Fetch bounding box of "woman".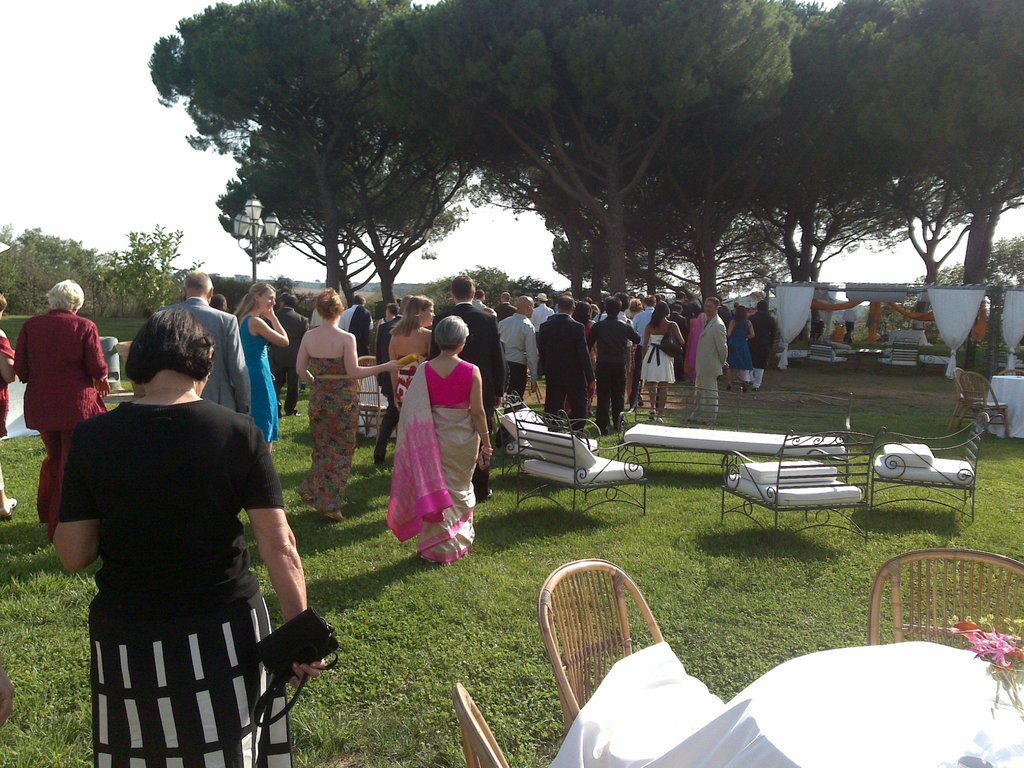
Bbox: 387 315 501 562.
